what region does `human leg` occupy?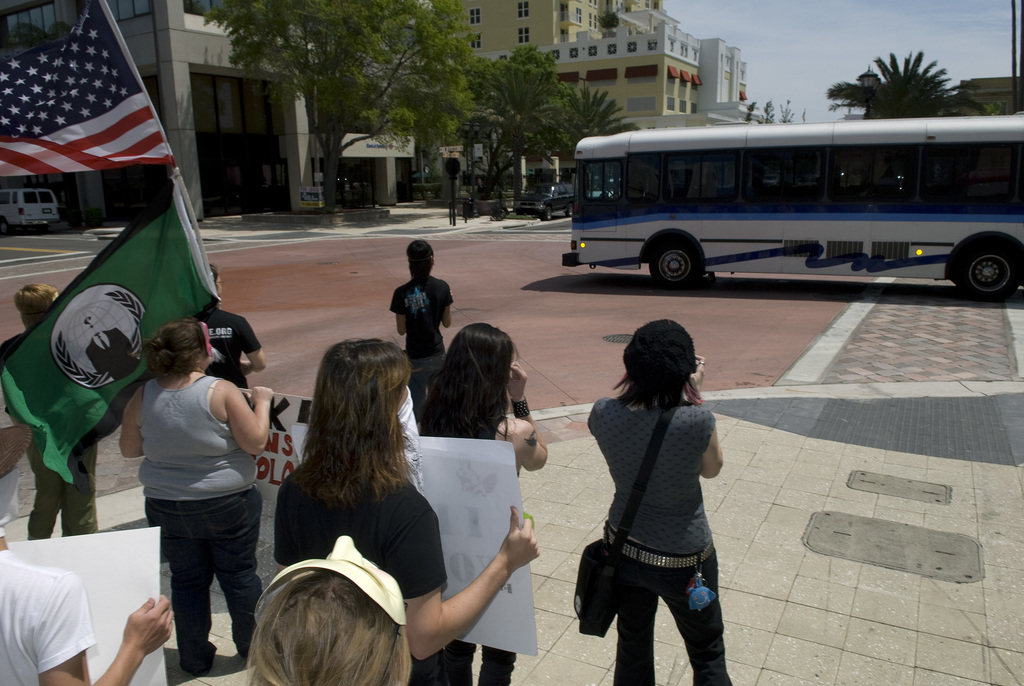
[x1=27, y1=431, x2=60, y2=540].
